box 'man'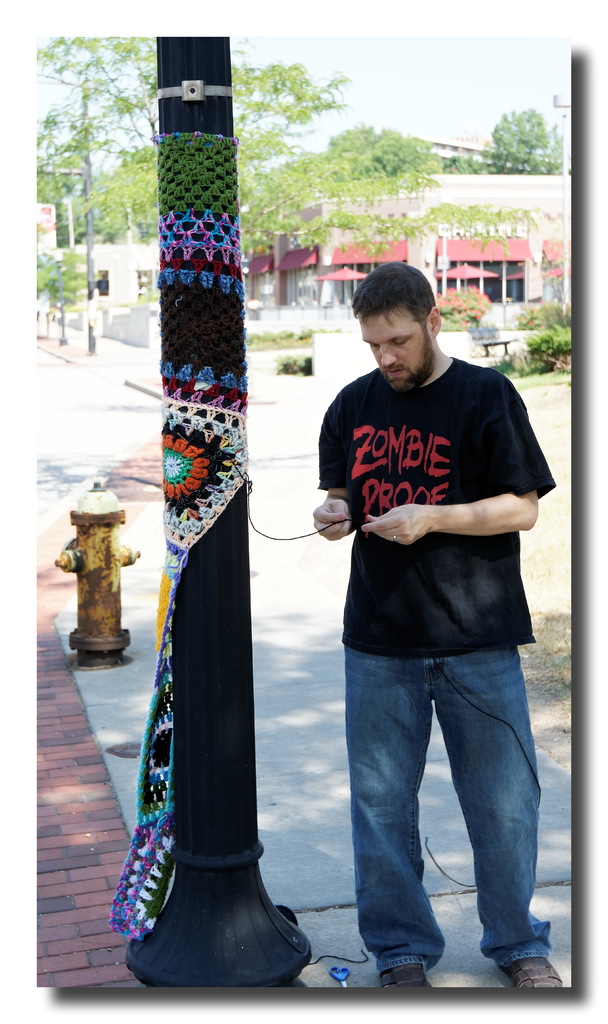
(x1=292, y1=252, x2=561, y2=979)
